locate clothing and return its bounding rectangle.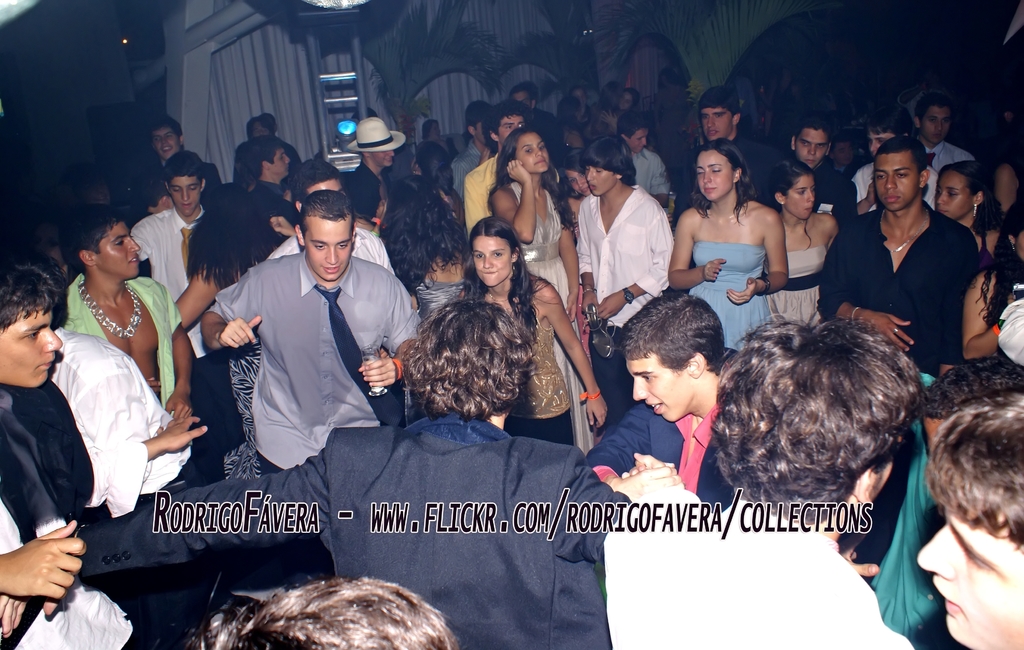
region(928, 120, 979, 191).
